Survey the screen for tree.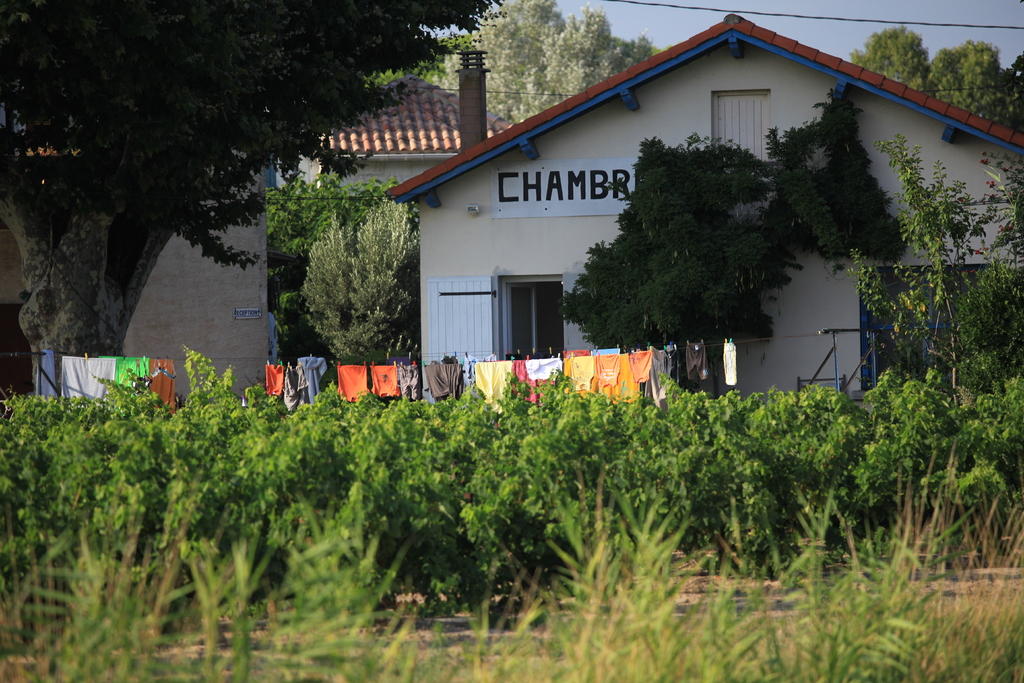
Survey found: box(561, 142, 801, 399).
